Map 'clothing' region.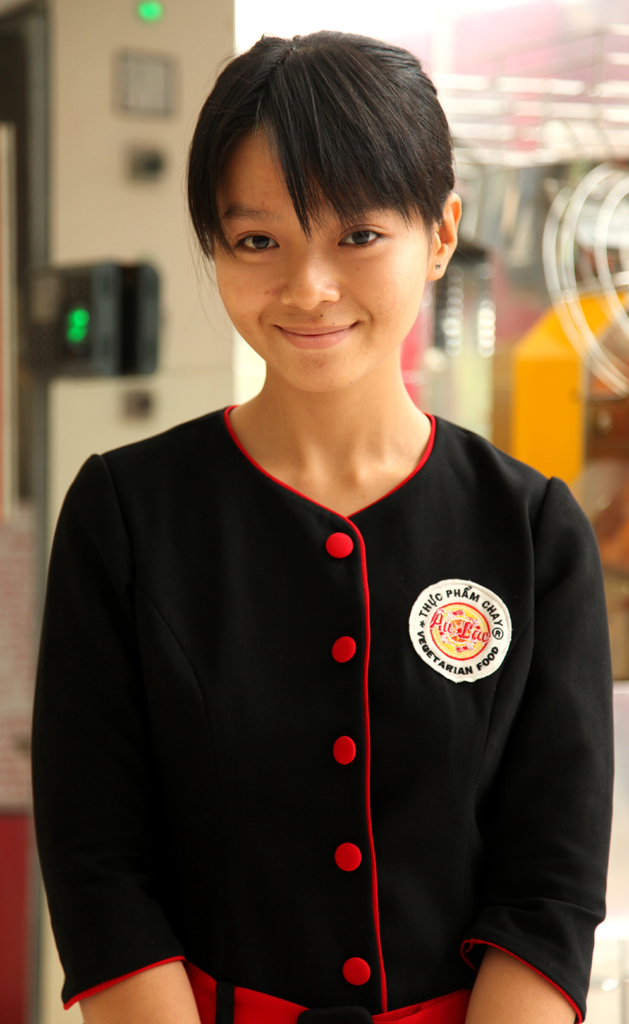
Mapped to [49,408,612,1023].
